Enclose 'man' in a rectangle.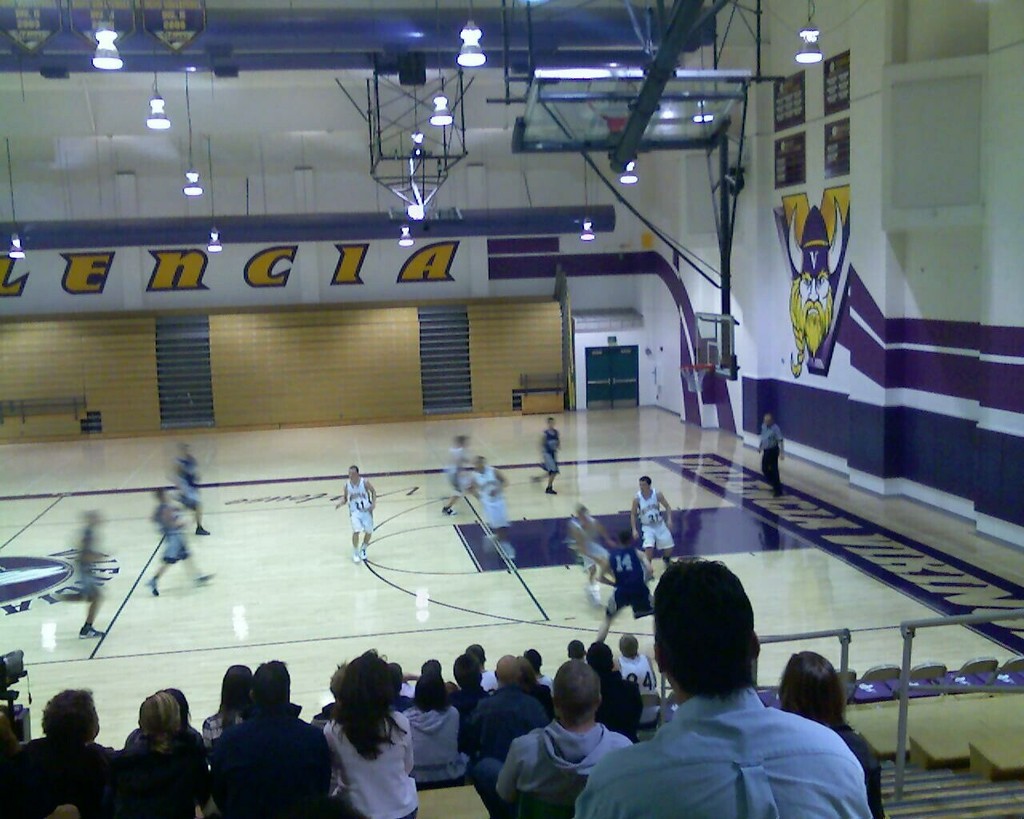
crop(583, 588, 879, 809).
